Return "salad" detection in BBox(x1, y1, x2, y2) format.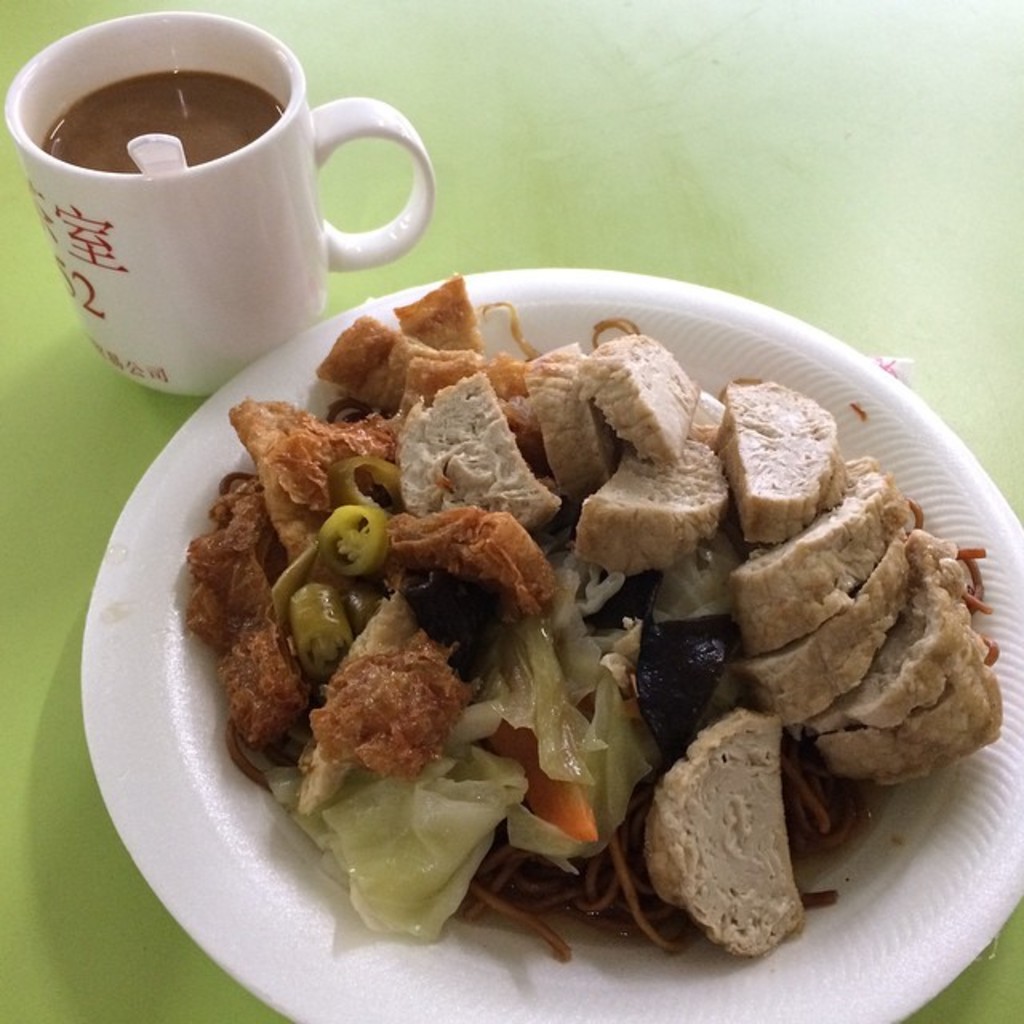
BBox(82, 264, 1023, 1023).
